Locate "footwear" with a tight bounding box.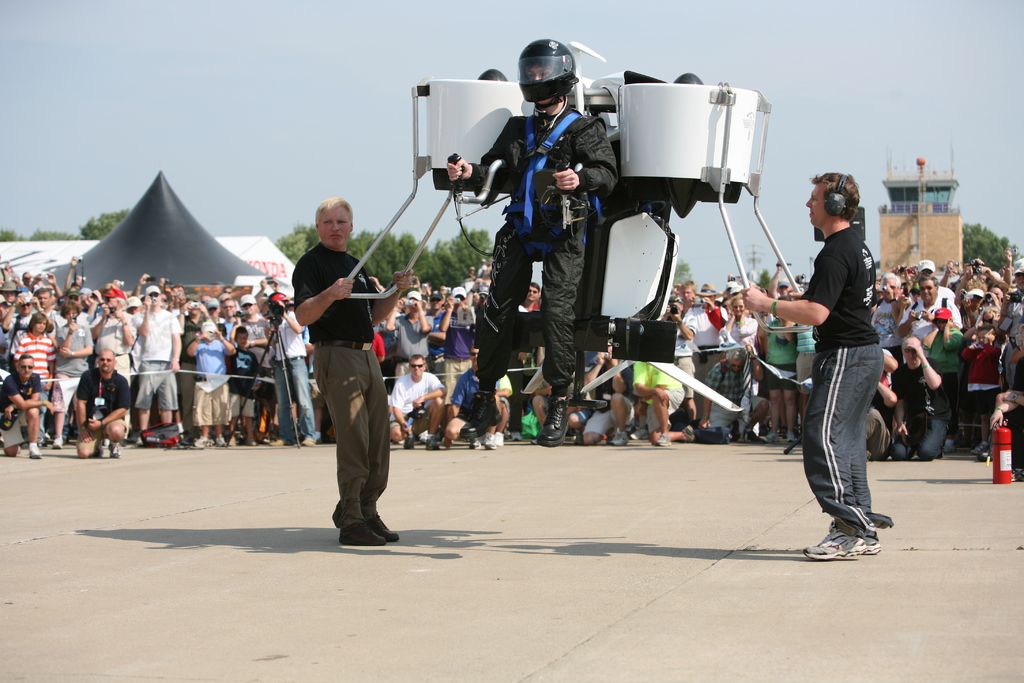
(847,532,881,557).
